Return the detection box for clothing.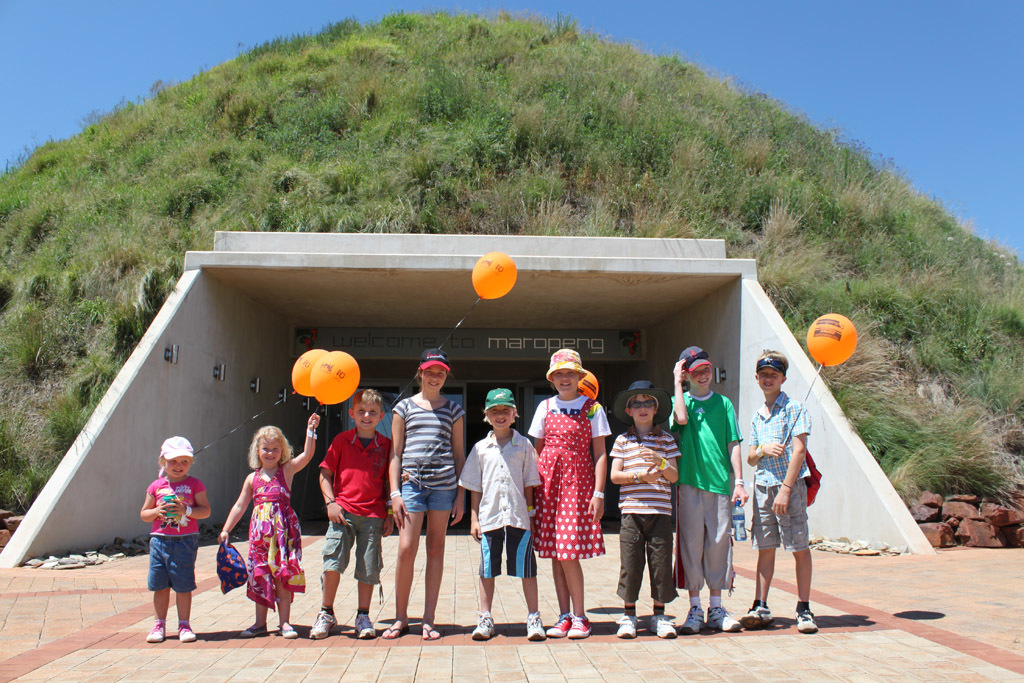
region(387, 396, 468, 513).
